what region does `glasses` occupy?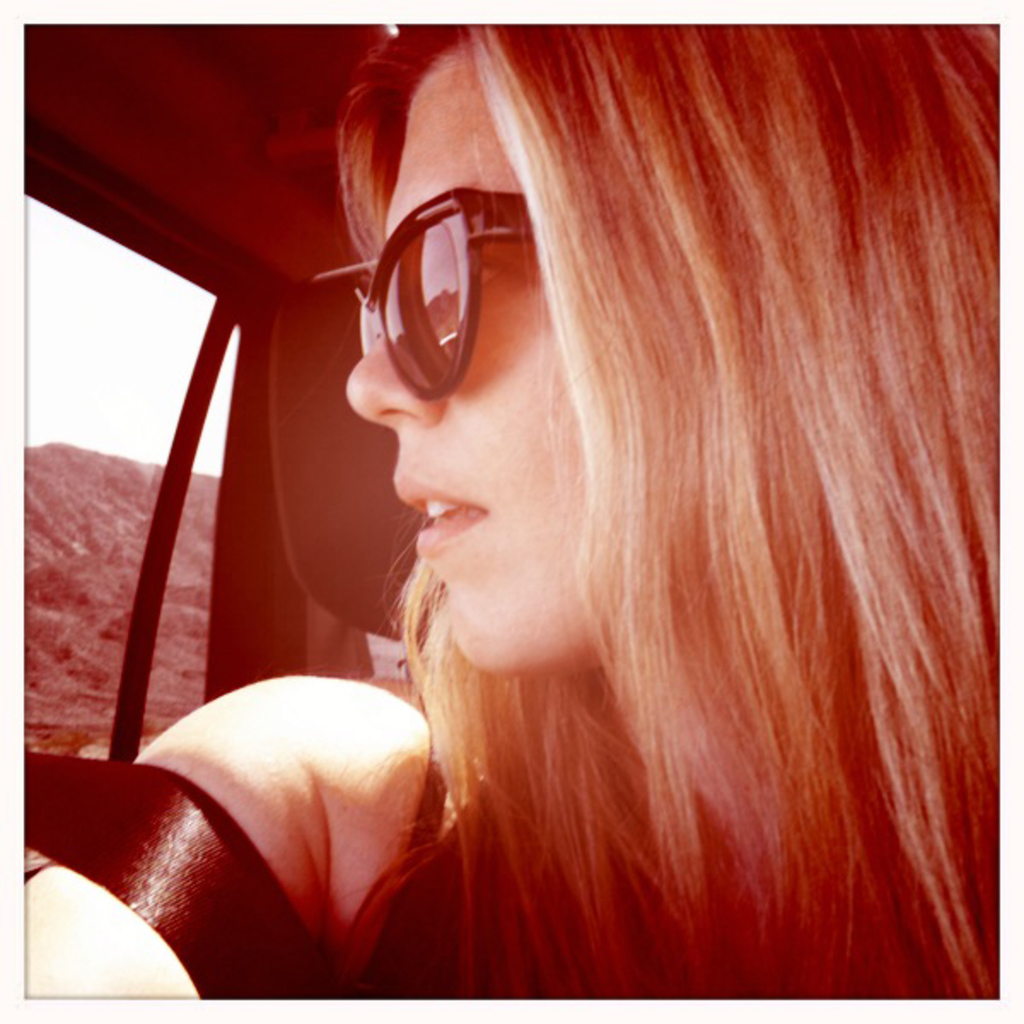
(353,181,527,398).
